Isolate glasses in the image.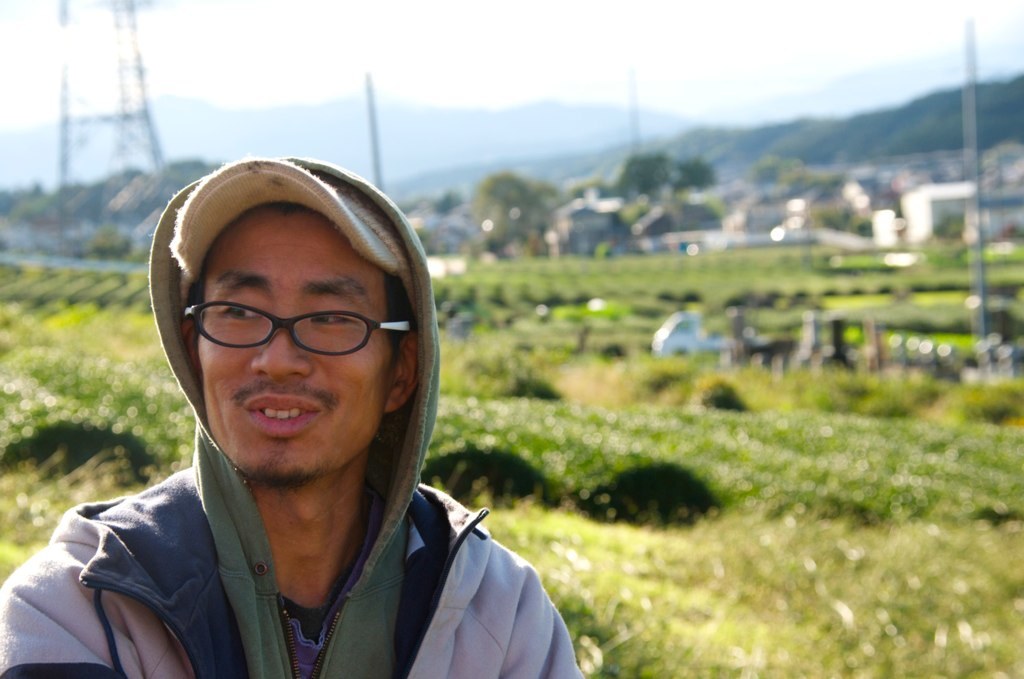
Isolated region: detection(183, 298, 413, 356).
